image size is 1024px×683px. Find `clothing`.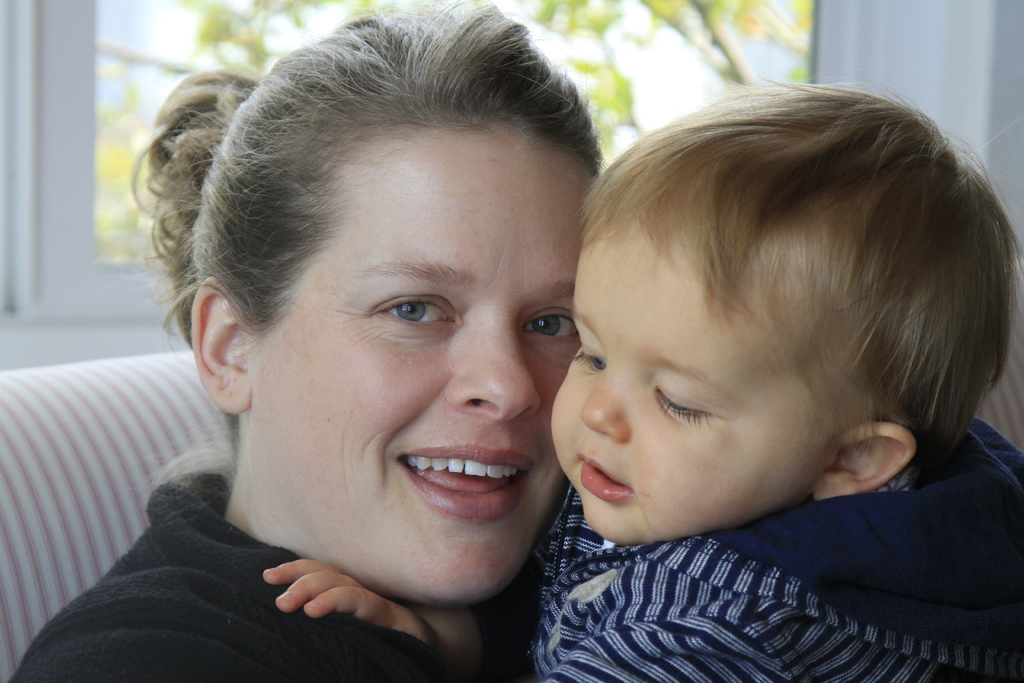
select_region(458, 465, 1022, 669).
